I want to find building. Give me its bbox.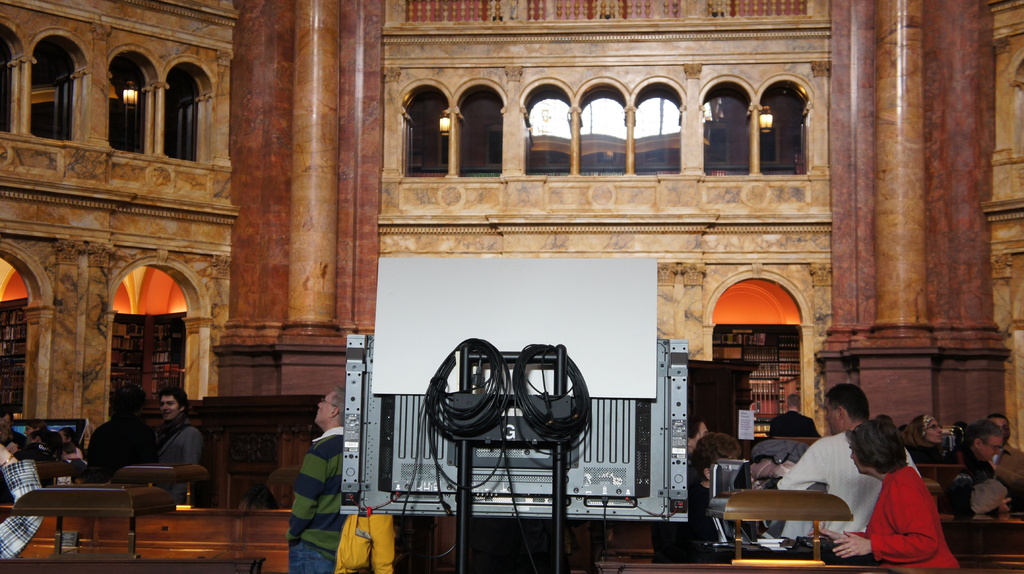
pyautogui.locateOnScreen(0, 0, 1023, 573).
